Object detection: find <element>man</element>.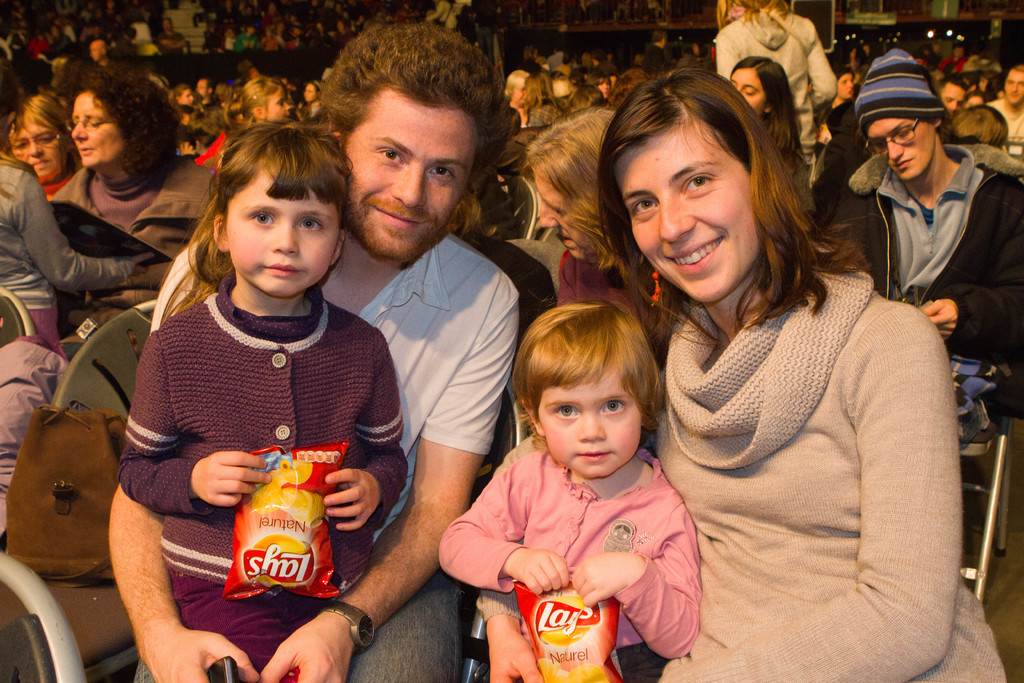
bbox(678, 45, 699, 70).
